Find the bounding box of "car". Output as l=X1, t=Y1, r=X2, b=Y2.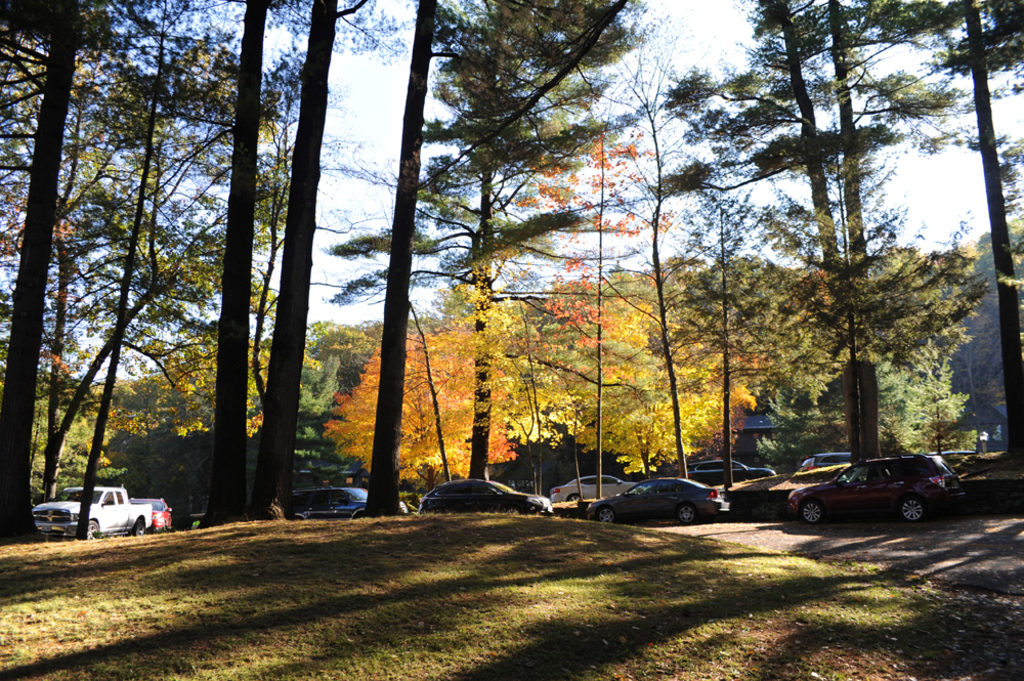
l=692, t=458, r=776, b=475.
